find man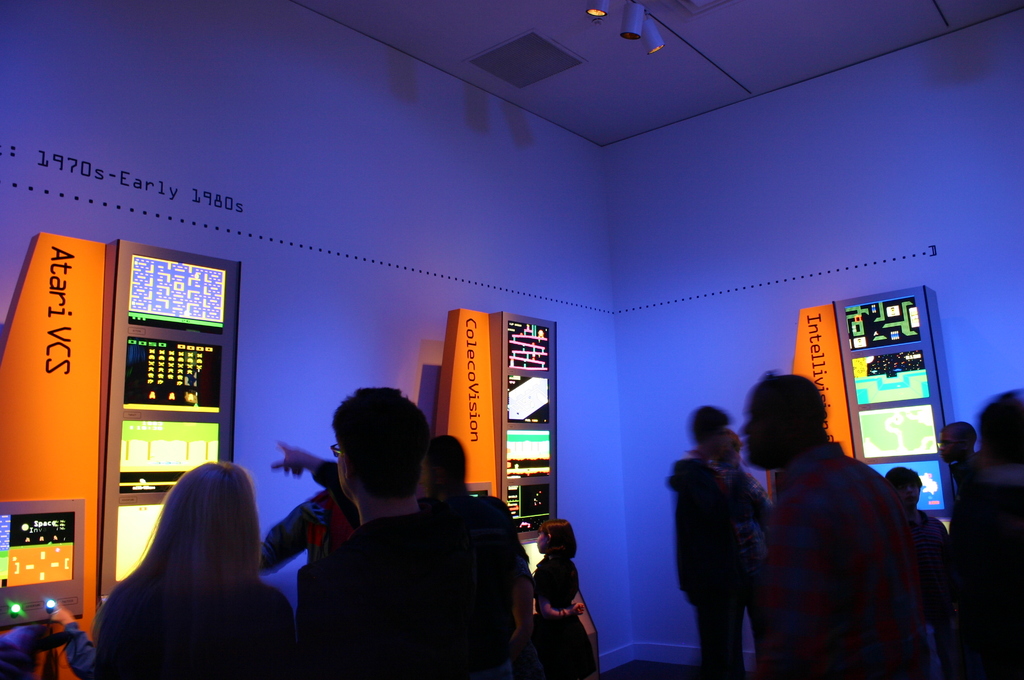
box=[257, 408, 529, 668]
